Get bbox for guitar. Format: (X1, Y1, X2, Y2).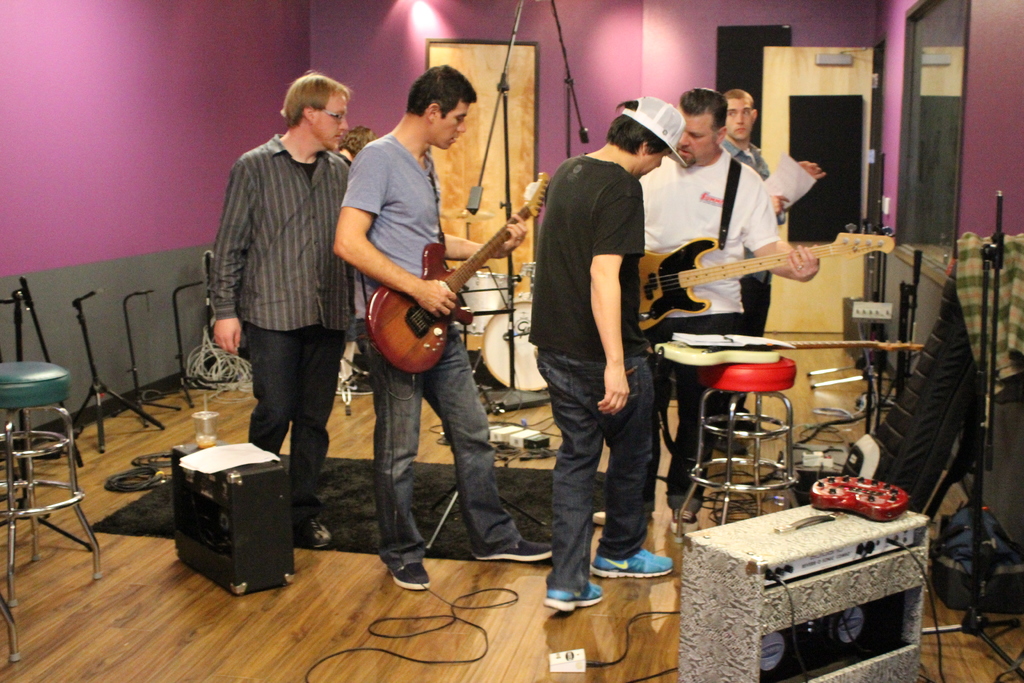
(632, 222, 896, 335).
